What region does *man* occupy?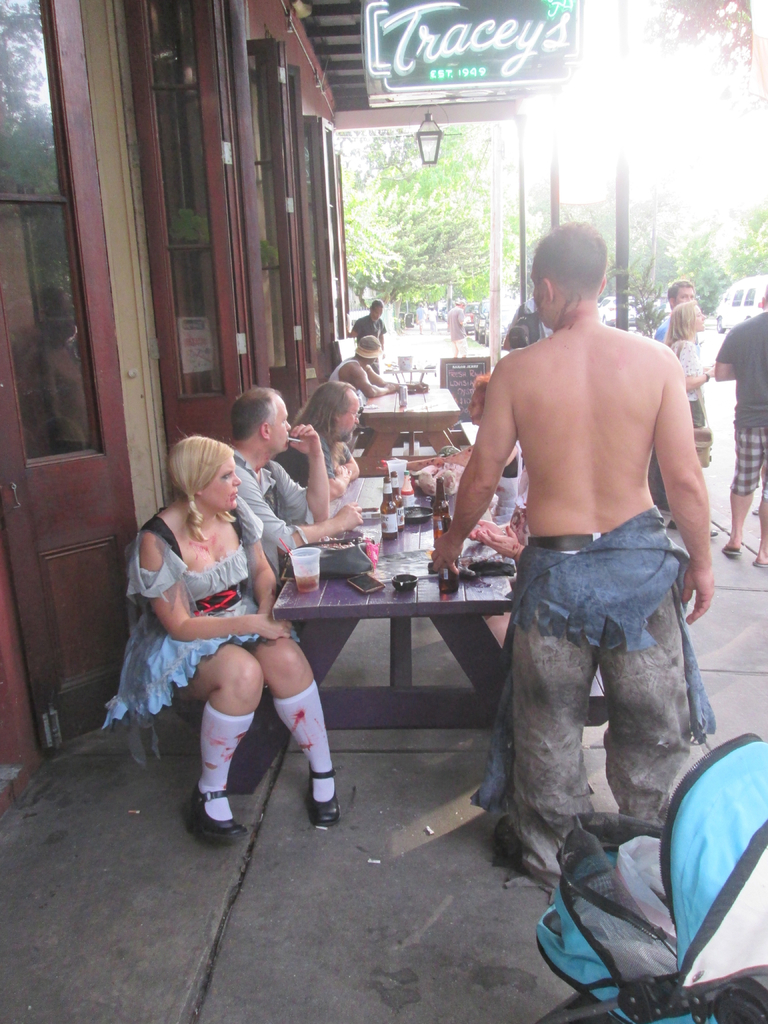
locate(272, 382, 361, 503).
